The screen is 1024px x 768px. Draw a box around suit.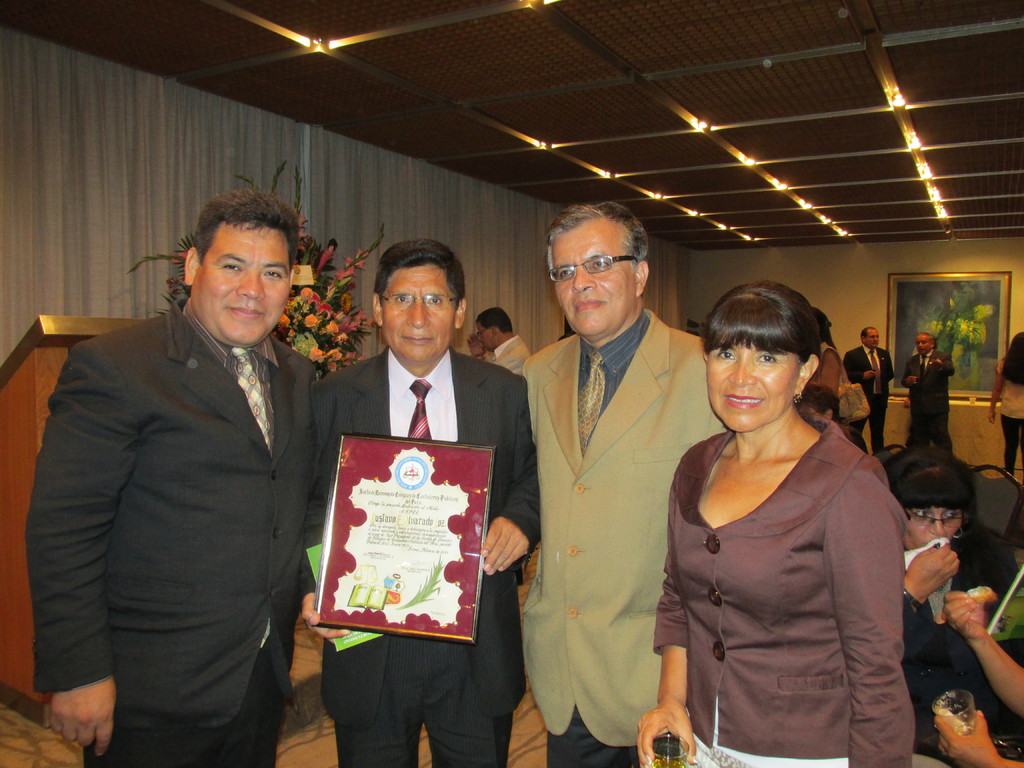
845 340 898 456.
